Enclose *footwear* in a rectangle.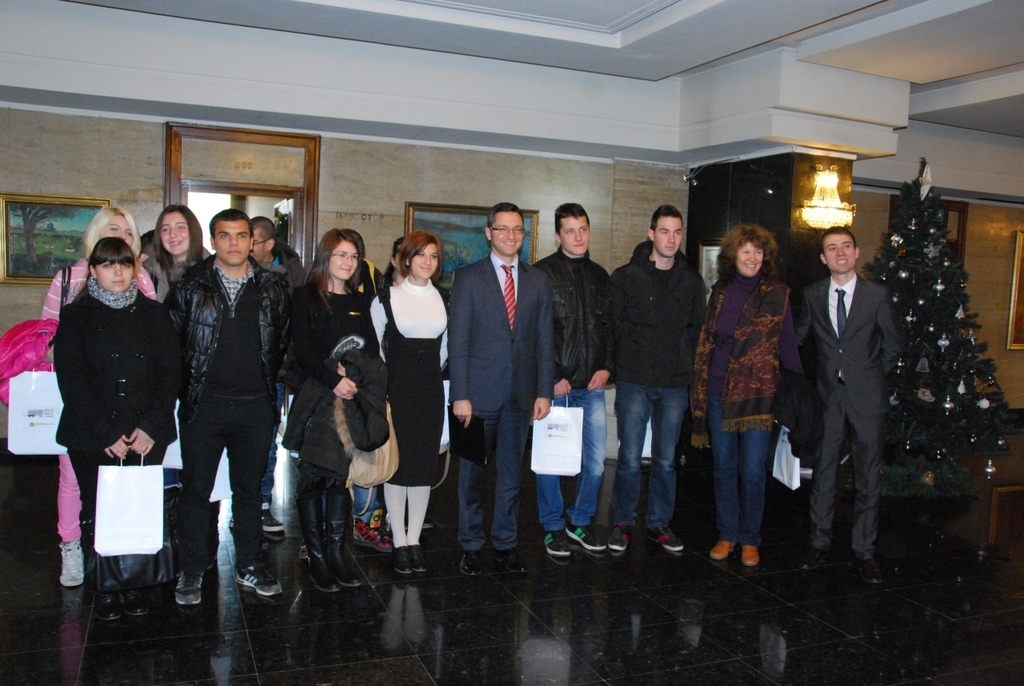
[647, 528, 682, 552].
